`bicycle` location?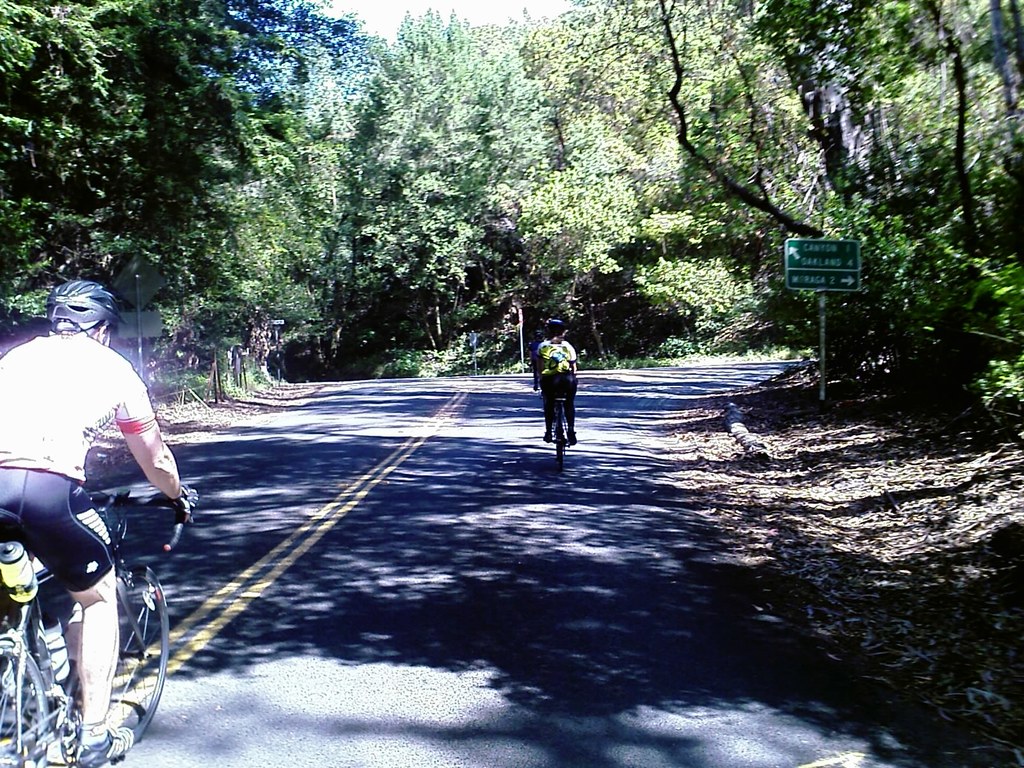
bbox=(19, 489, 187, 767)
